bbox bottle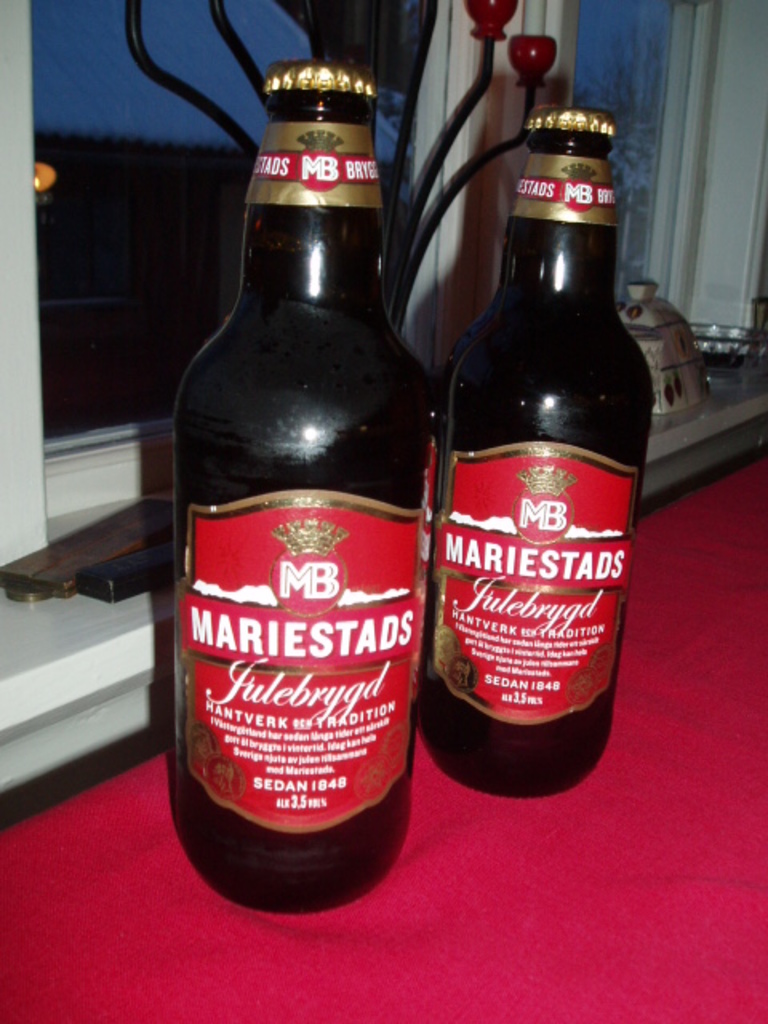
locate(174, 61, 438, 914)
